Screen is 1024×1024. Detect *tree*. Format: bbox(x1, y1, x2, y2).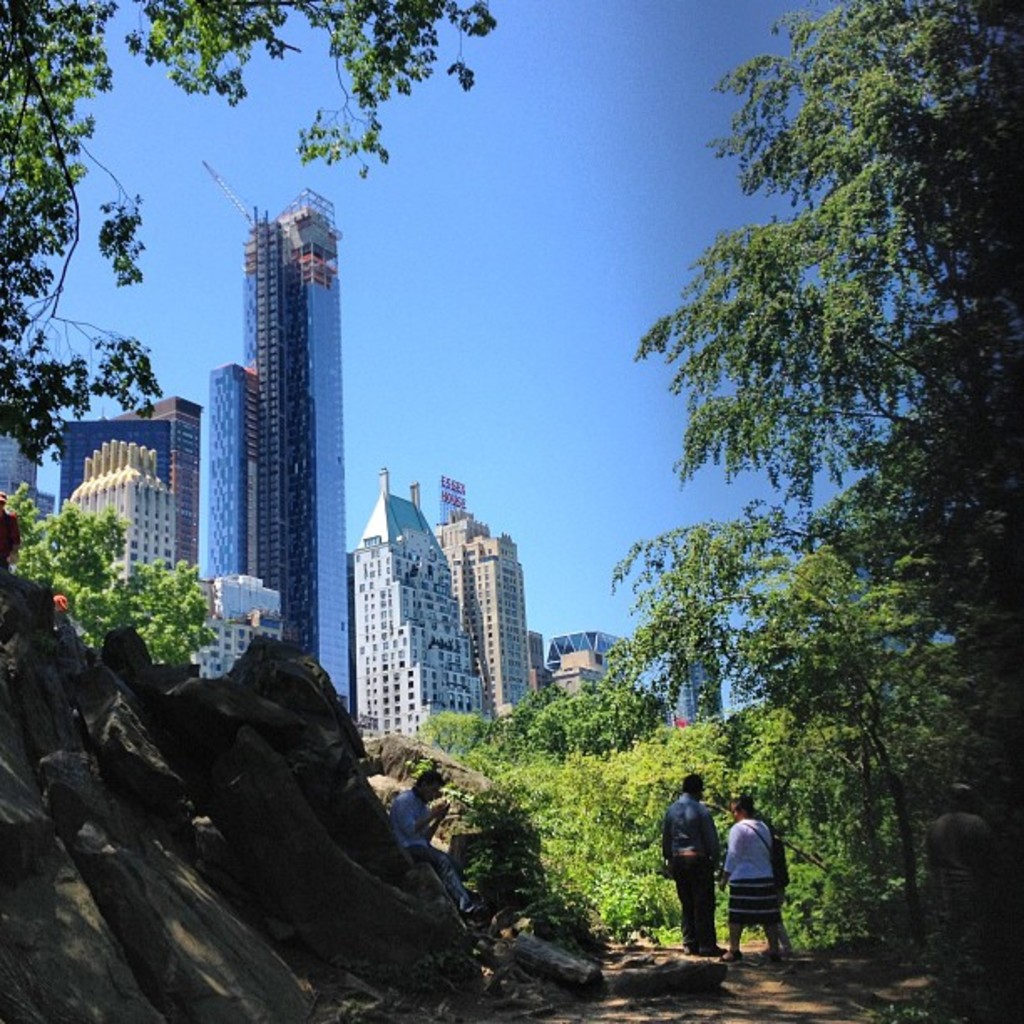
bbox(0, 470, 211, 671).
